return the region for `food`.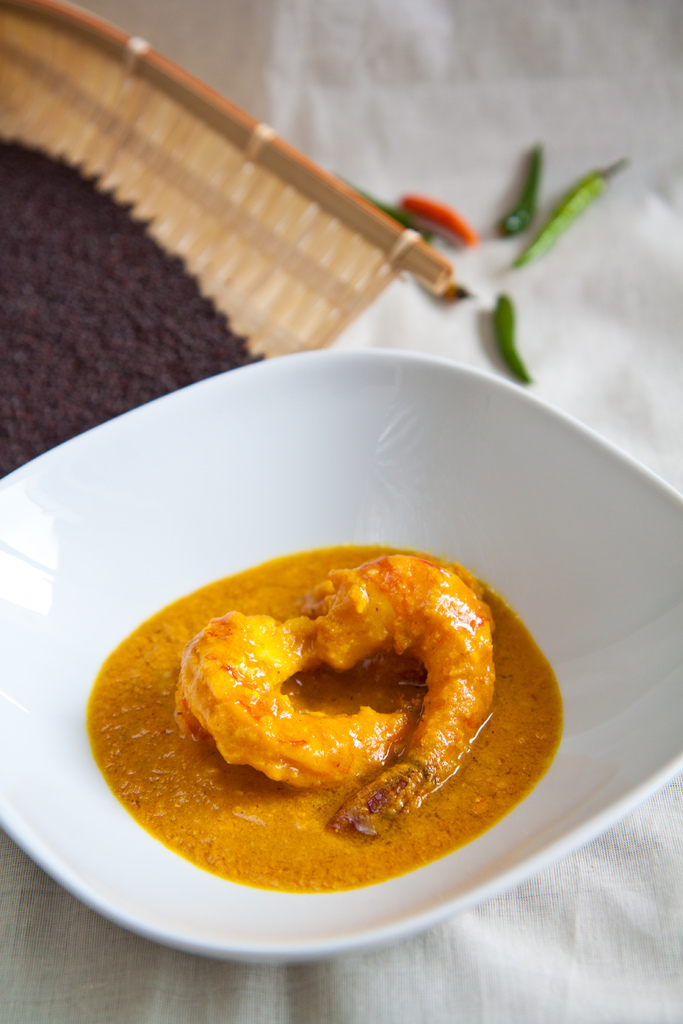
pyautogui.locateOnScreen(513, 155, 627, 267).
